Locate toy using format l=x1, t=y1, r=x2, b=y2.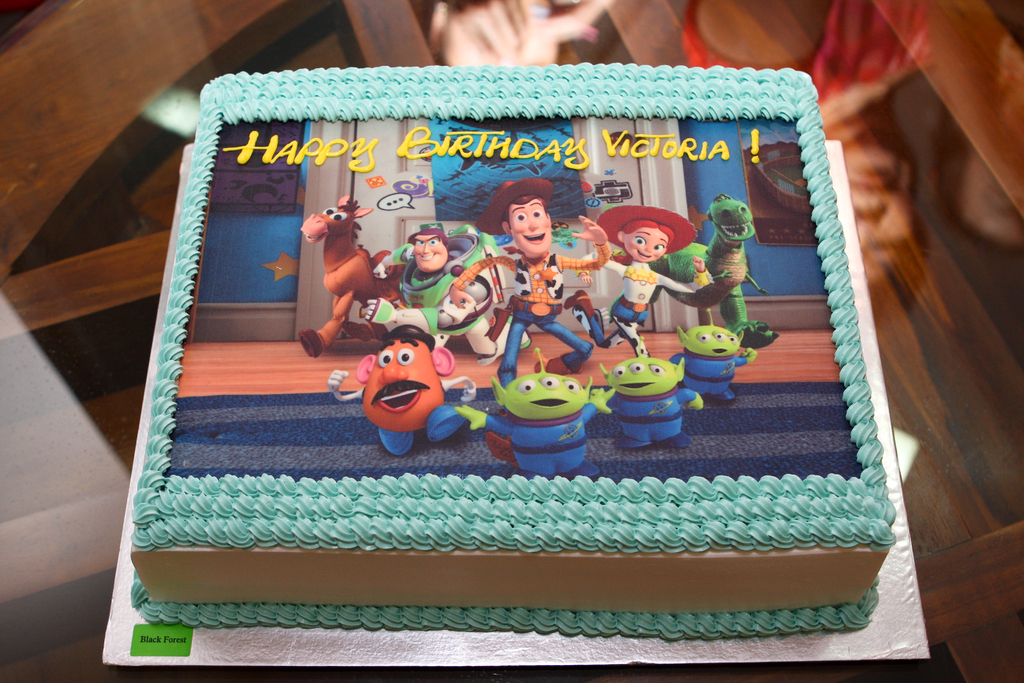
l=640, t=199, r=775, b=350.
